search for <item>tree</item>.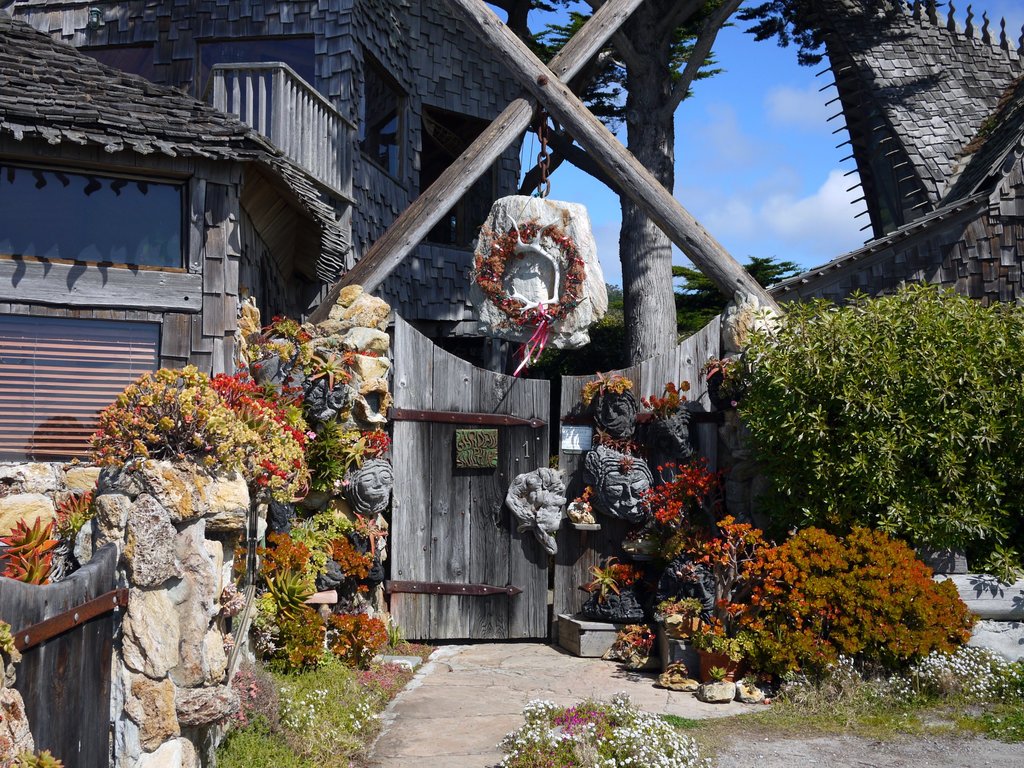
Found at region(592, 248, 800, 333).
